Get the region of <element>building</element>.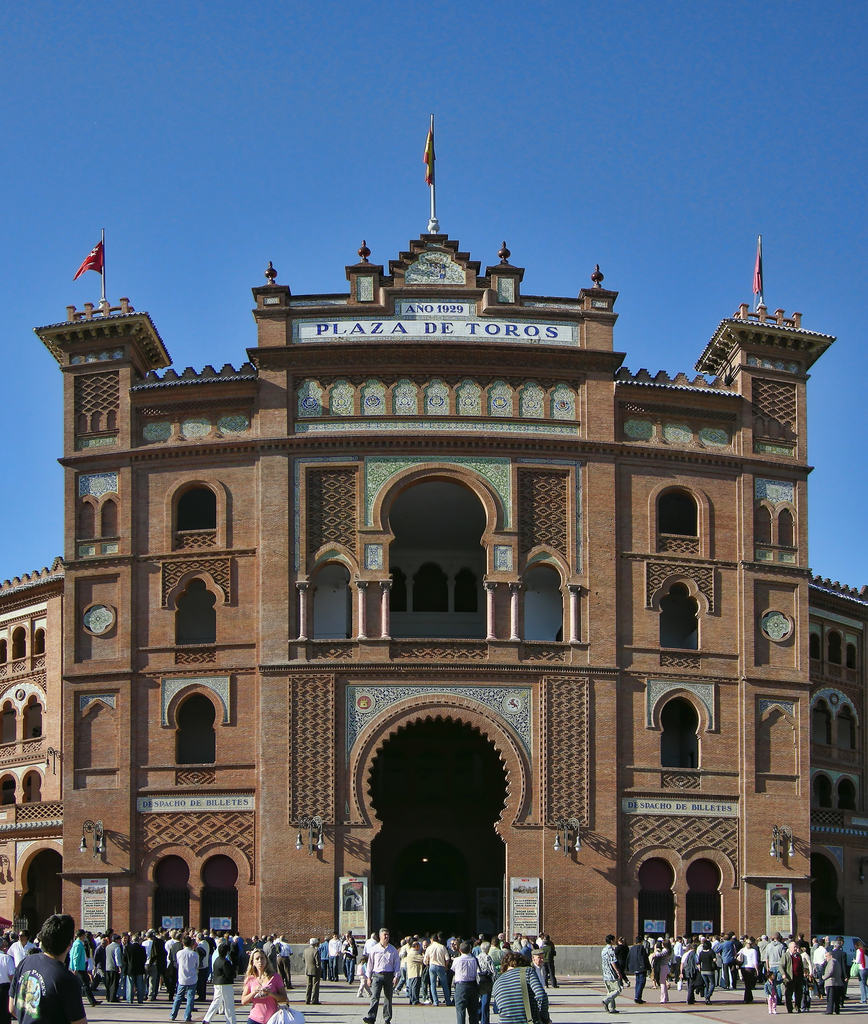
detection(0, 216, 867, 980).
